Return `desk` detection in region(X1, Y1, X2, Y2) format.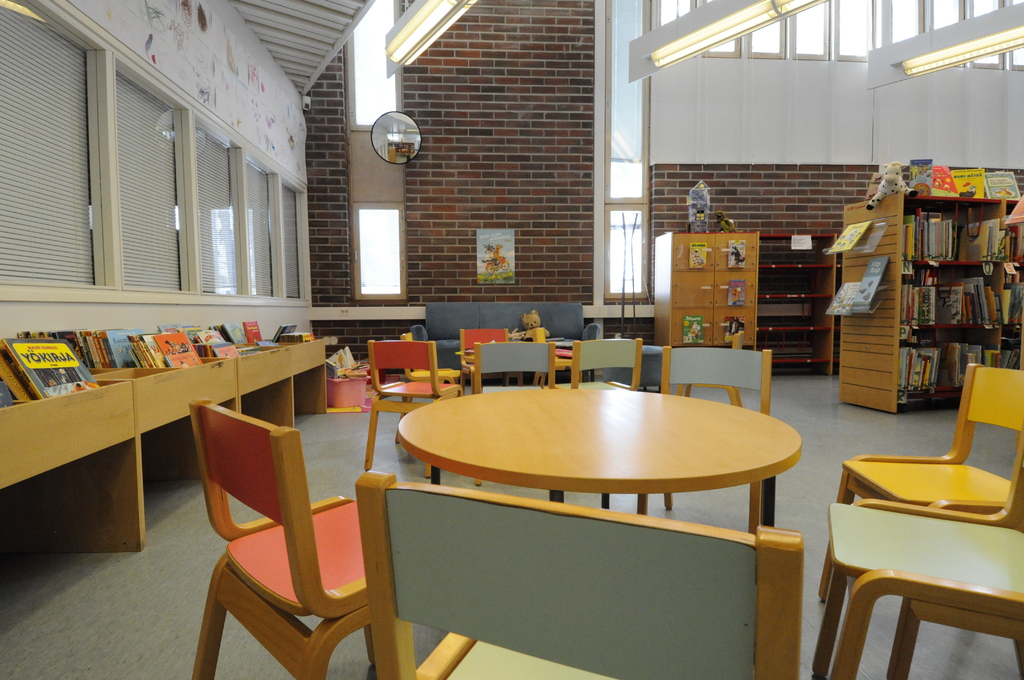
region(399, 387, 801, 524).
